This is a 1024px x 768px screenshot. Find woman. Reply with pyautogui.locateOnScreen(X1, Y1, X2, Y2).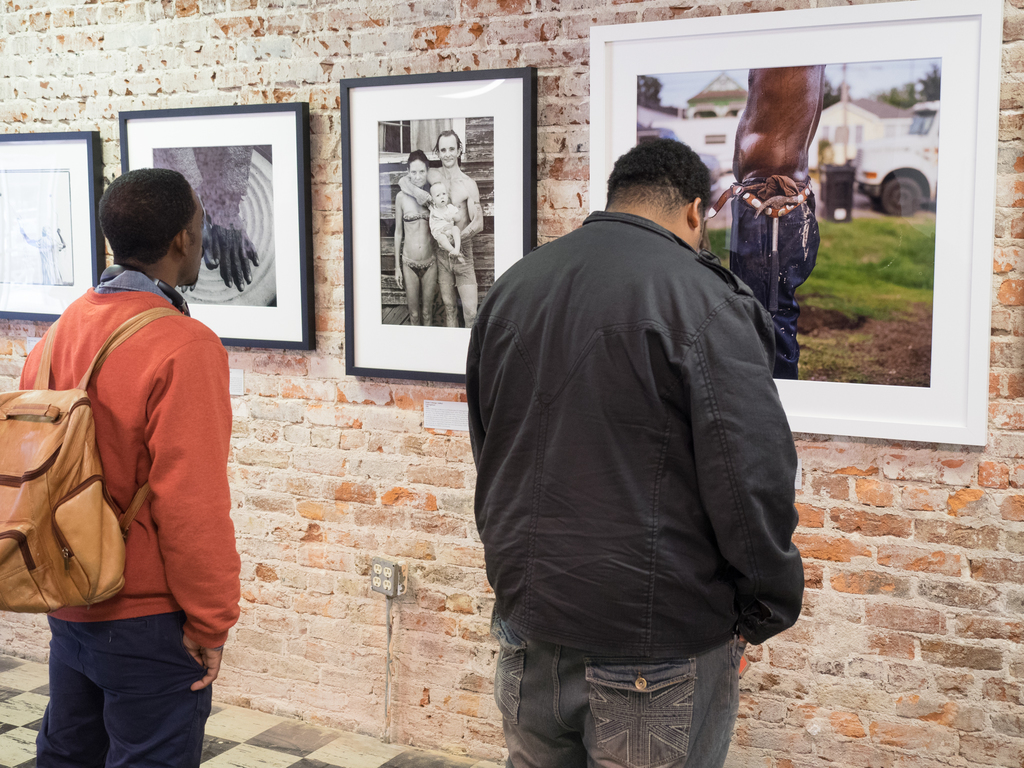
pyautogui.locateOnScreen(394, 147, 446, 330).
